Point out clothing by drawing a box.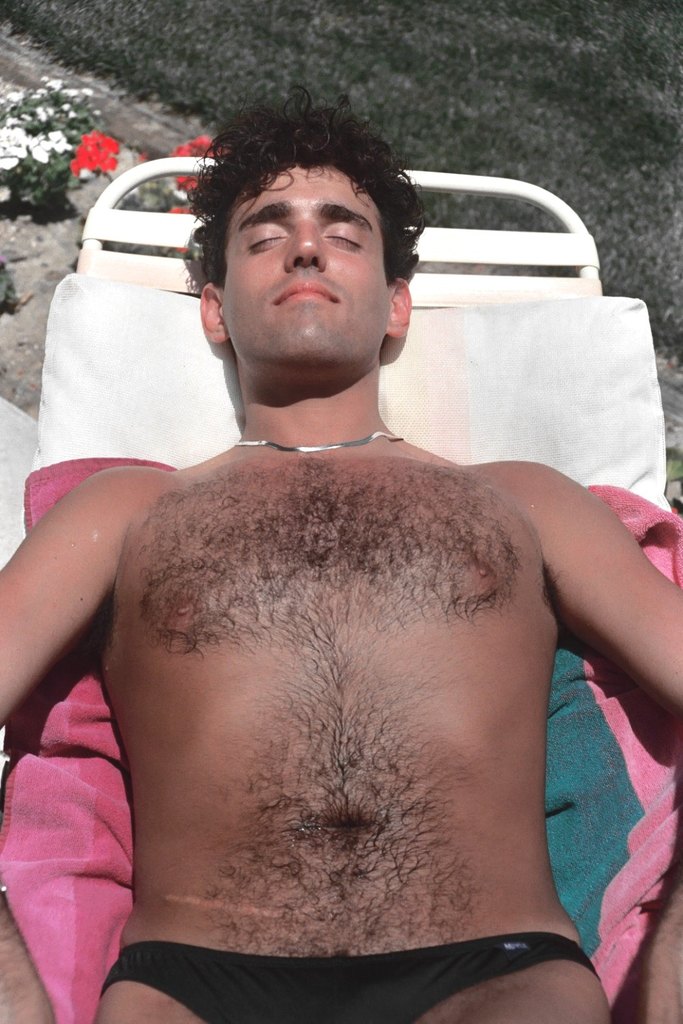
BBox(107, 948, 602, 1023).
